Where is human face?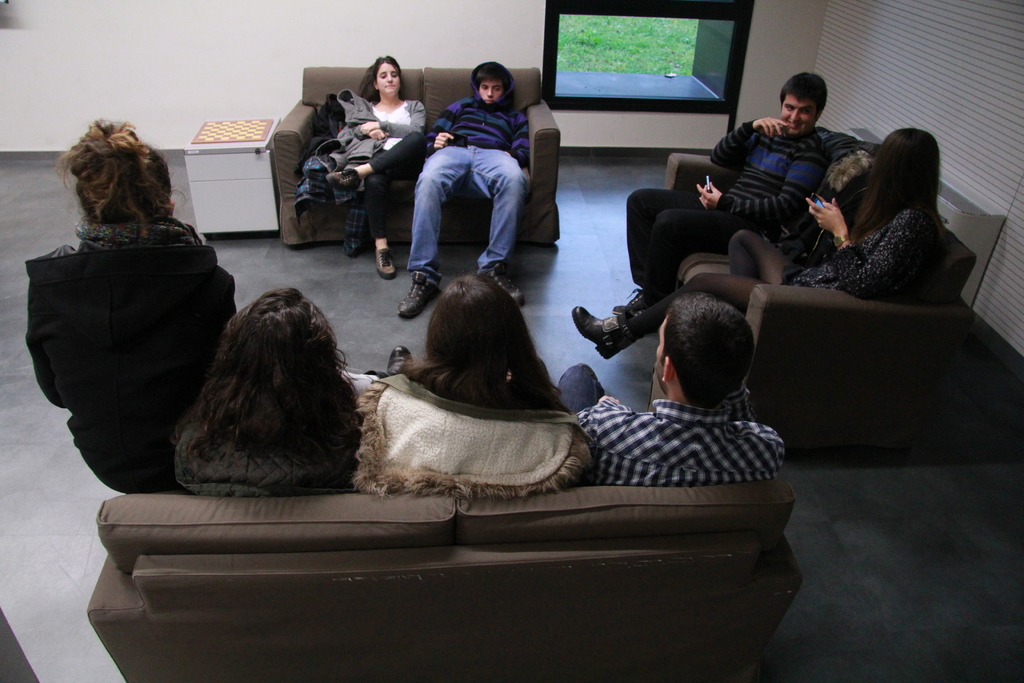
detection(475, 81, 505, 103).
